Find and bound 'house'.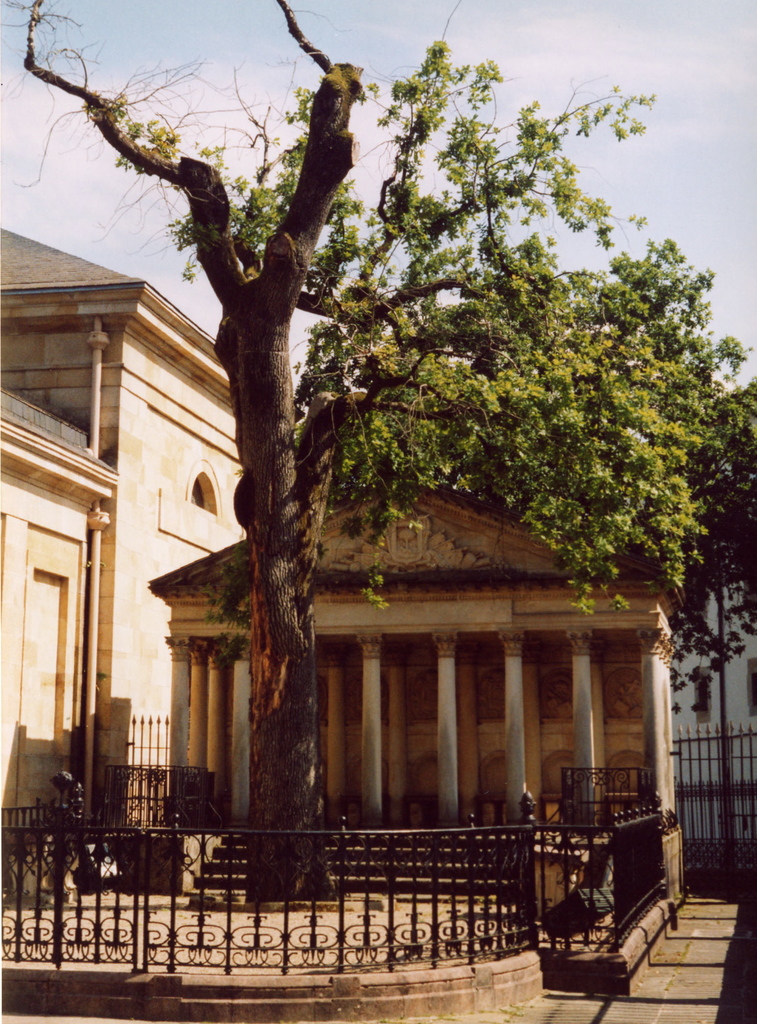
Bound: <box>0,395,106,843</box>.
